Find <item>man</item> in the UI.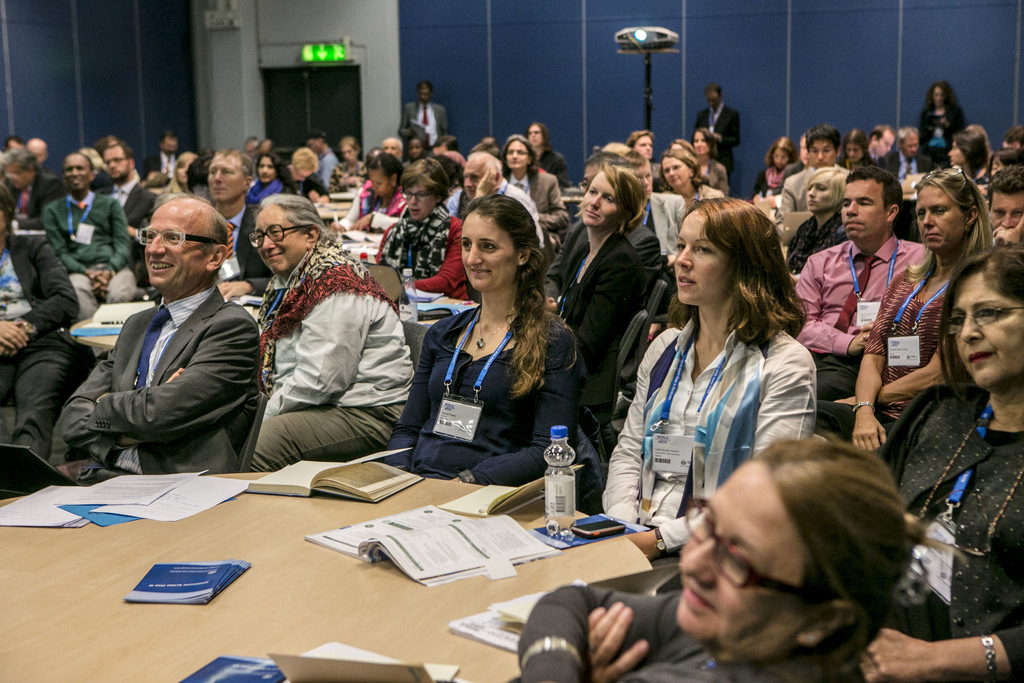
UI element at (50, 193, 265, 486).
